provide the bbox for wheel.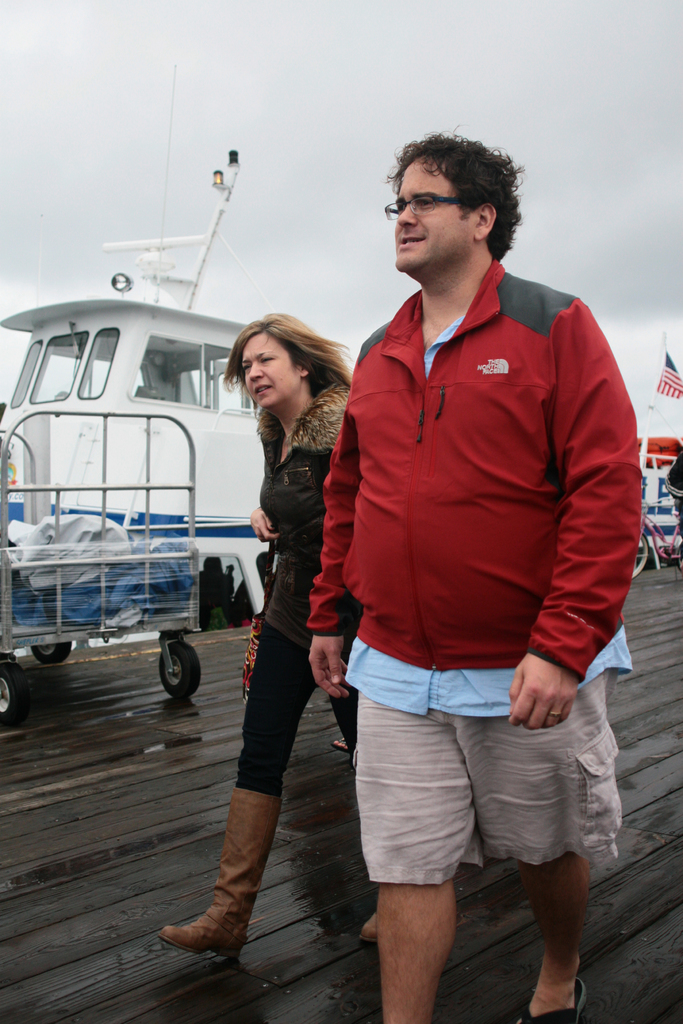
detection(0, 655, 36, 726).
